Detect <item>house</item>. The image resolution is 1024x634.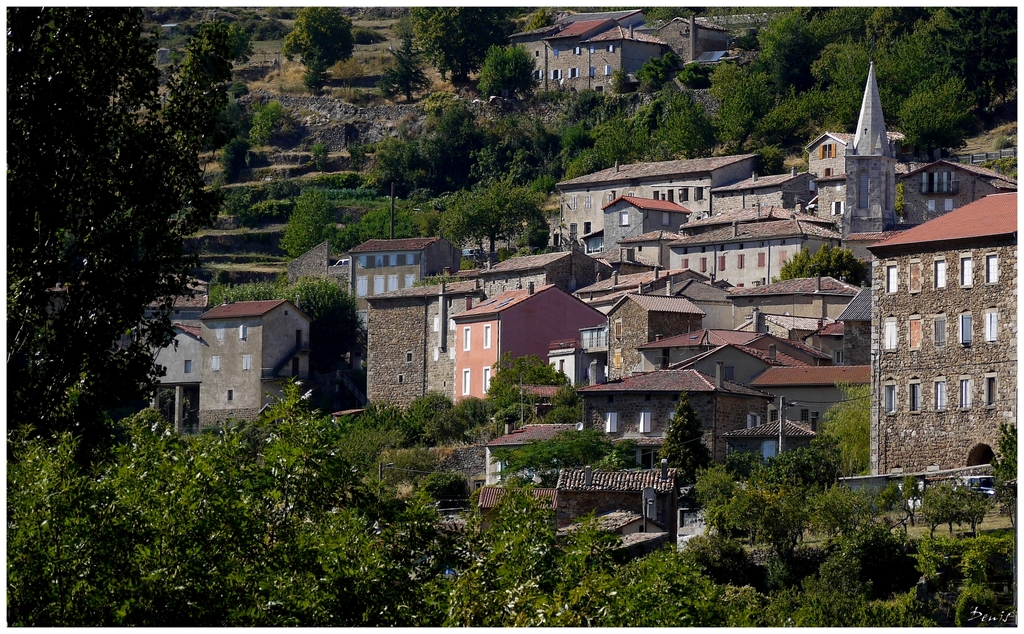
detection(282, 238, 335, 298).
